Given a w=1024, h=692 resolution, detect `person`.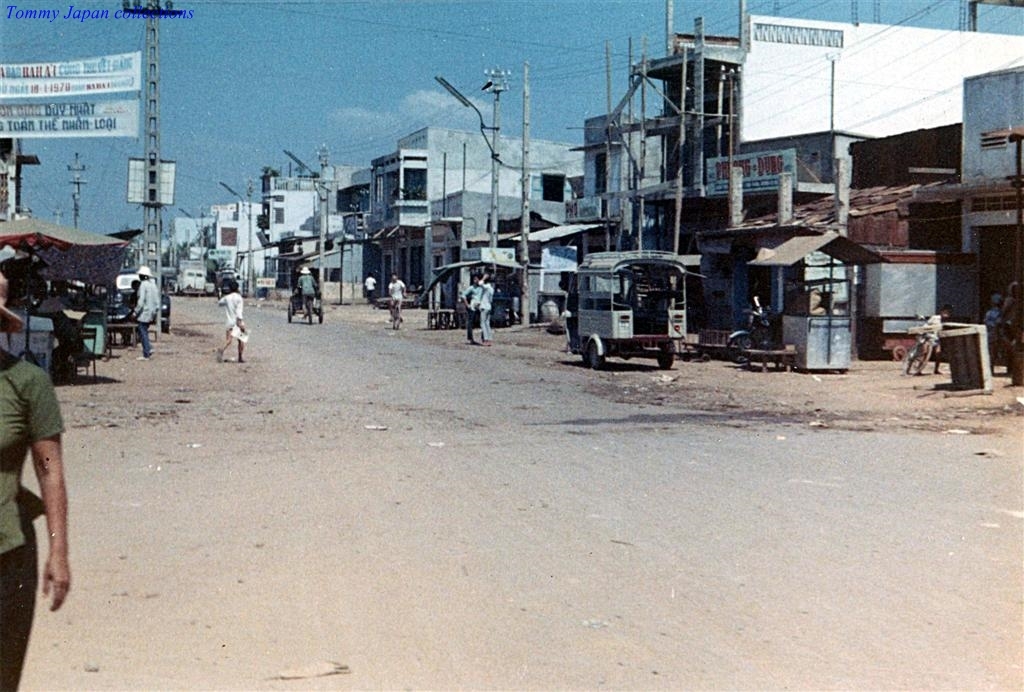
rect(474, 272, 496, 341).
